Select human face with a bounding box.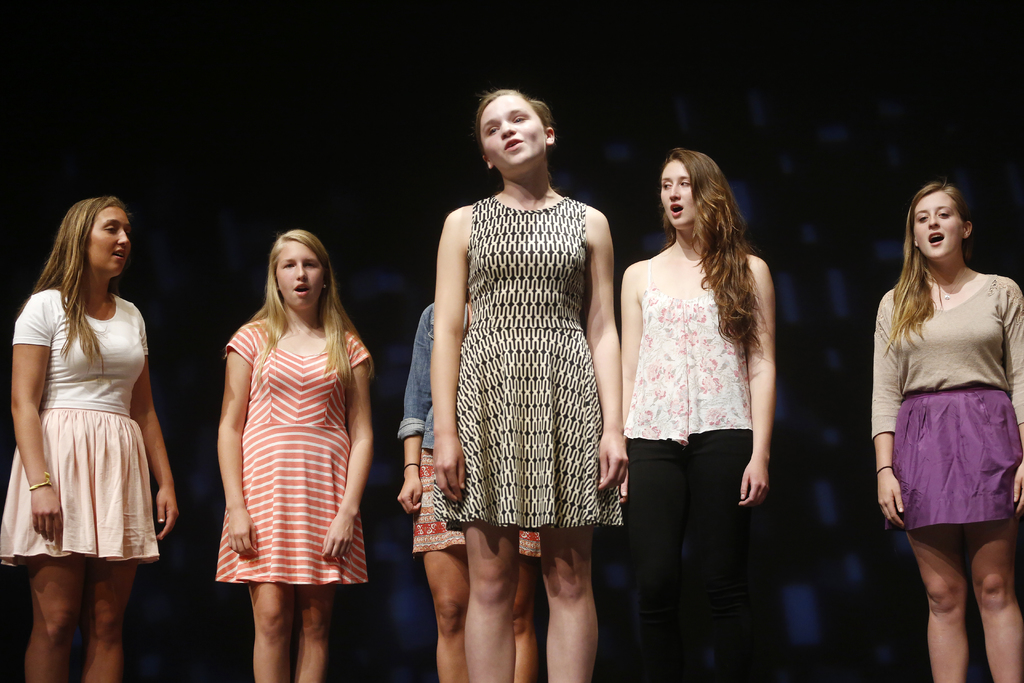
<region>658, 156, 697, 231</region>.
